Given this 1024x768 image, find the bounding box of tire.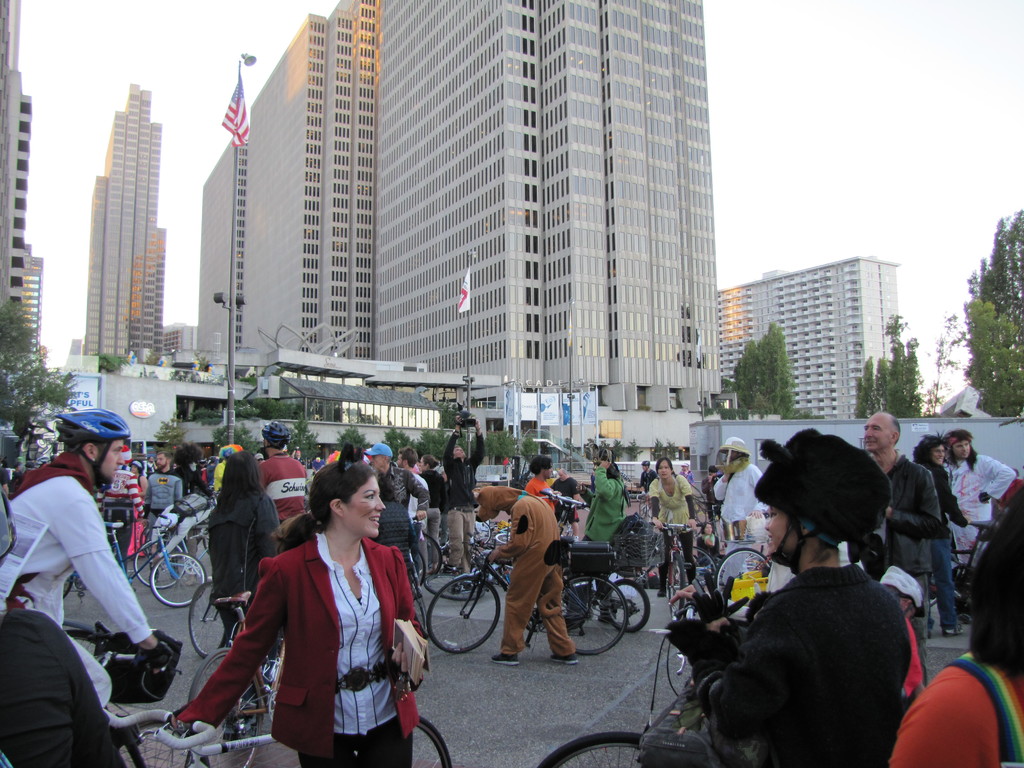
region(123, 723, 211, 767).
